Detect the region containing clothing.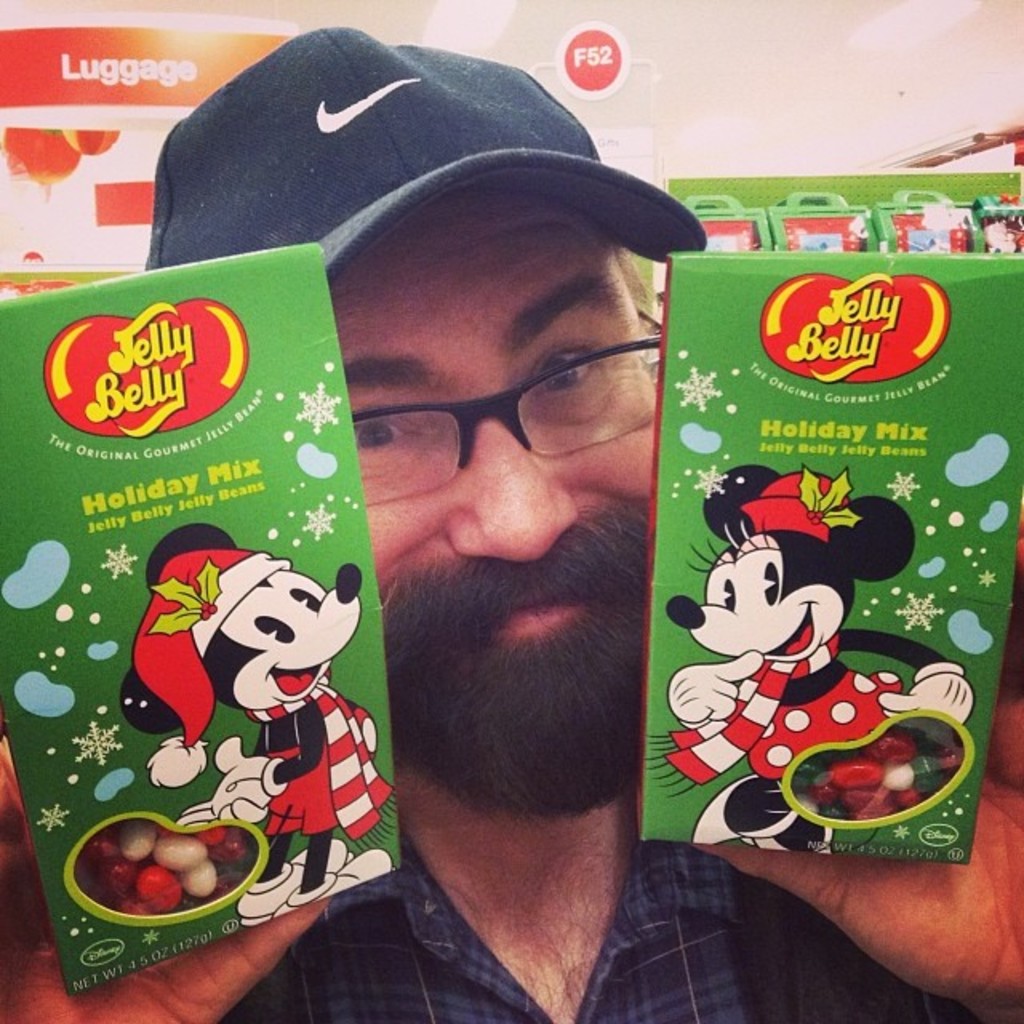
{"x1": 254, "y1": 677, "x2": 384, "y2": 842}.
